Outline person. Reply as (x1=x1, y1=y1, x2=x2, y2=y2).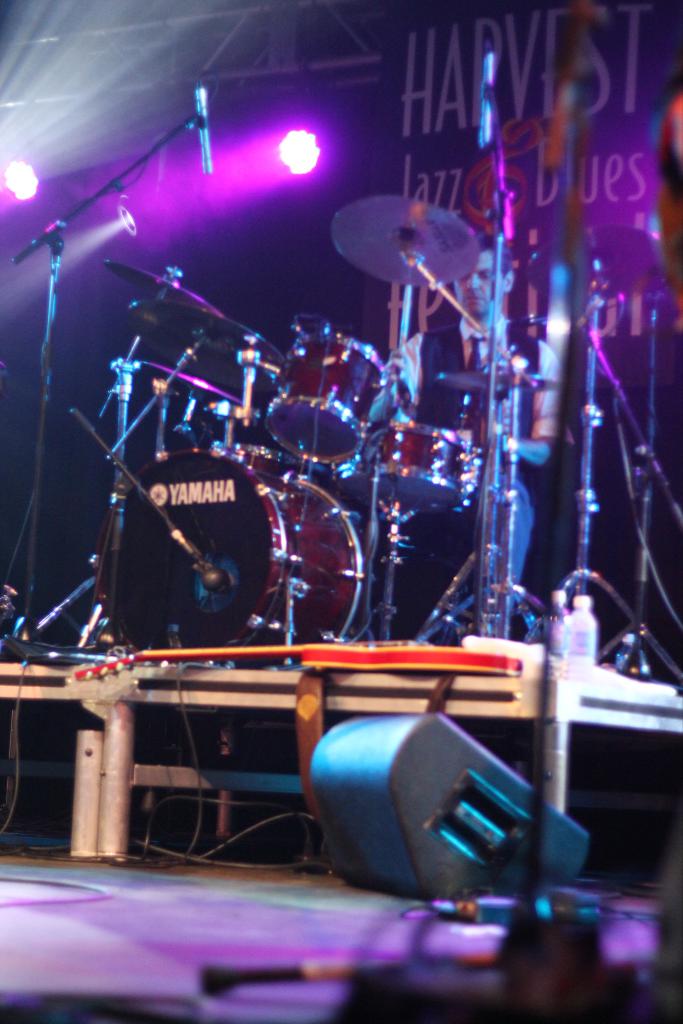
(x1=366, y1=200, x2=620, y2=629).
